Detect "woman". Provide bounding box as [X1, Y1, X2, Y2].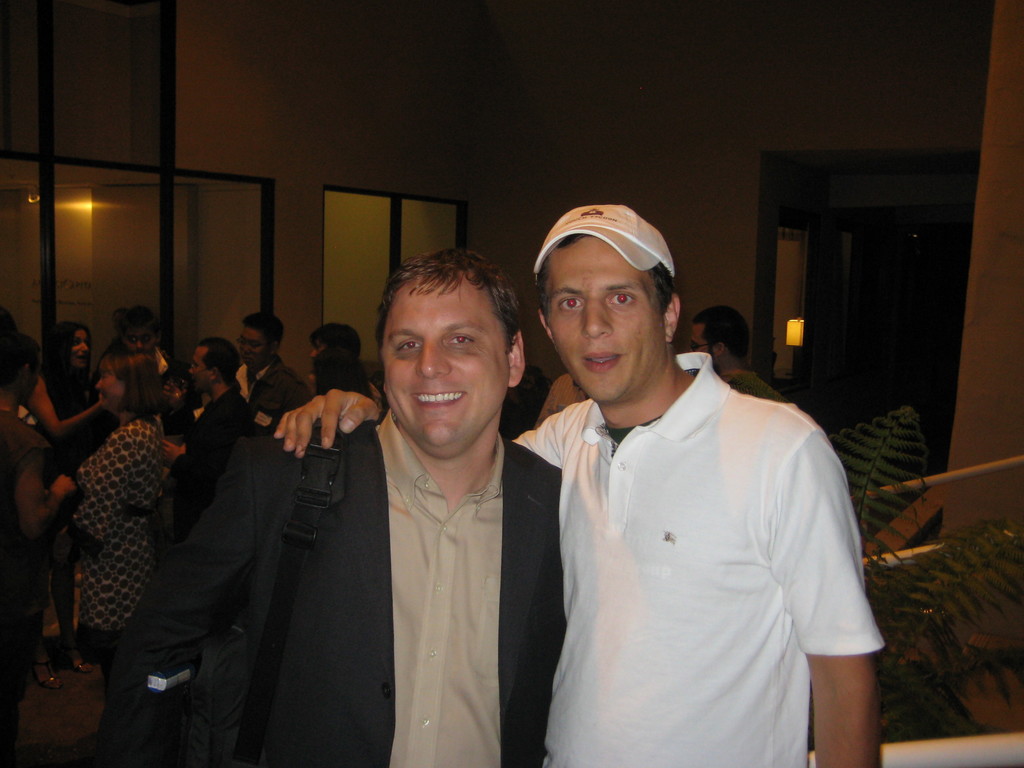
[45, 343, 170, 659].
